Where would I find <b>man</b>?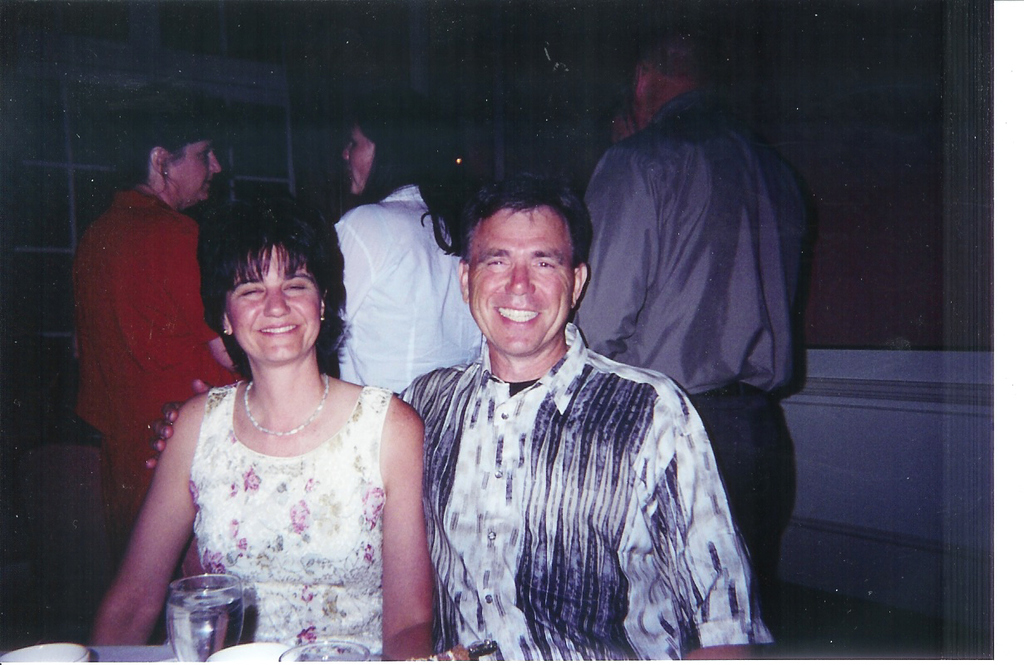
At rect(412, 173, 775, 664).
